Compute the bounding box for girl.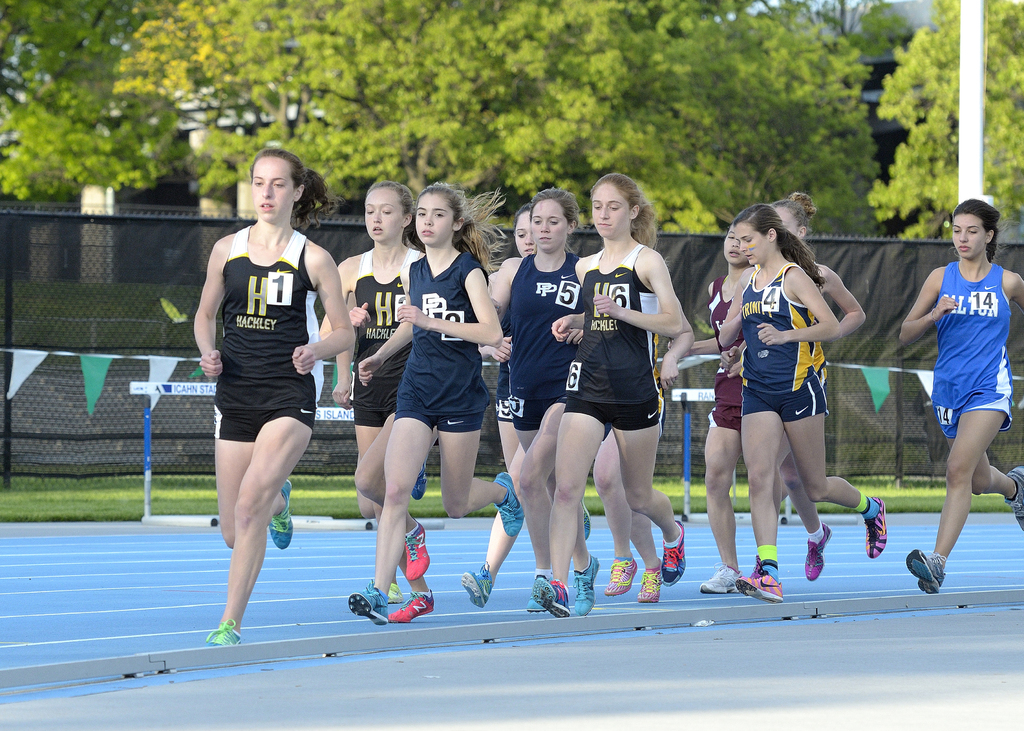
706, 223, 754, 592.
